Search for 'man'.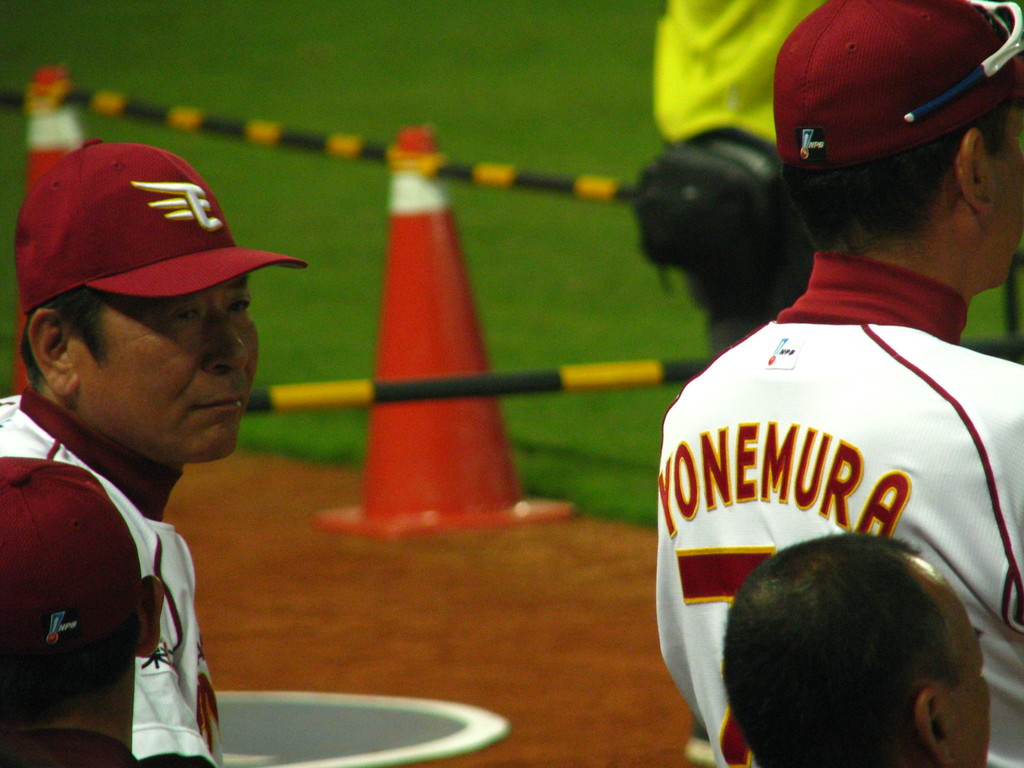
Found at l=0, t=152, r=301, b=759.
